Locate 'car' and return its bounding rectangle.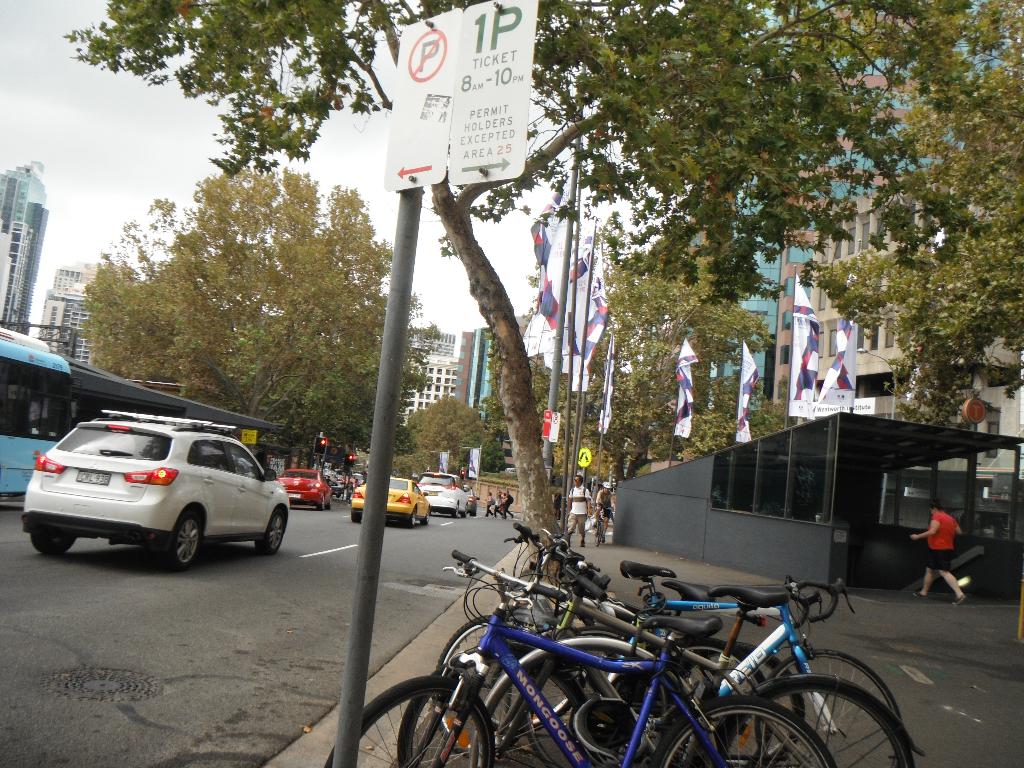
locate(16, 413, 300, 574).
